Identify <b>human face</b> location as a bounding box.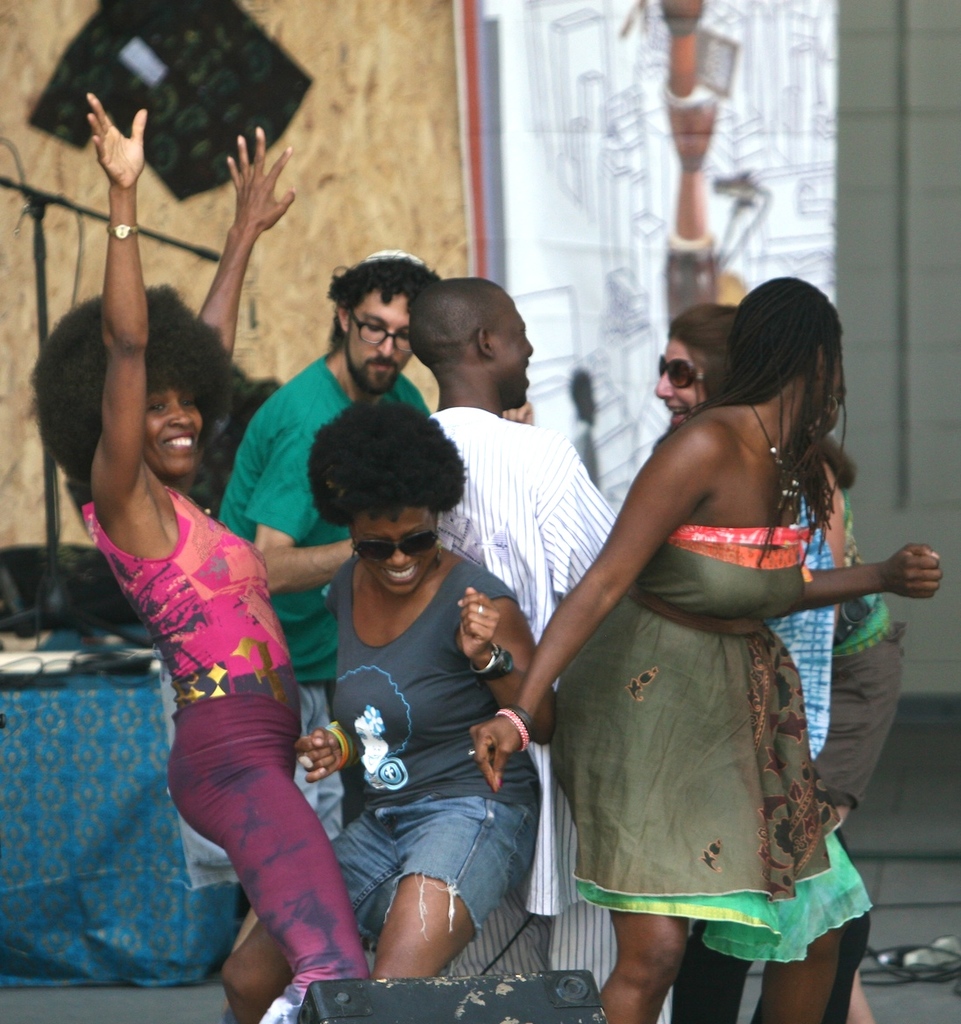
Rect(496, 298, 536, 402).
